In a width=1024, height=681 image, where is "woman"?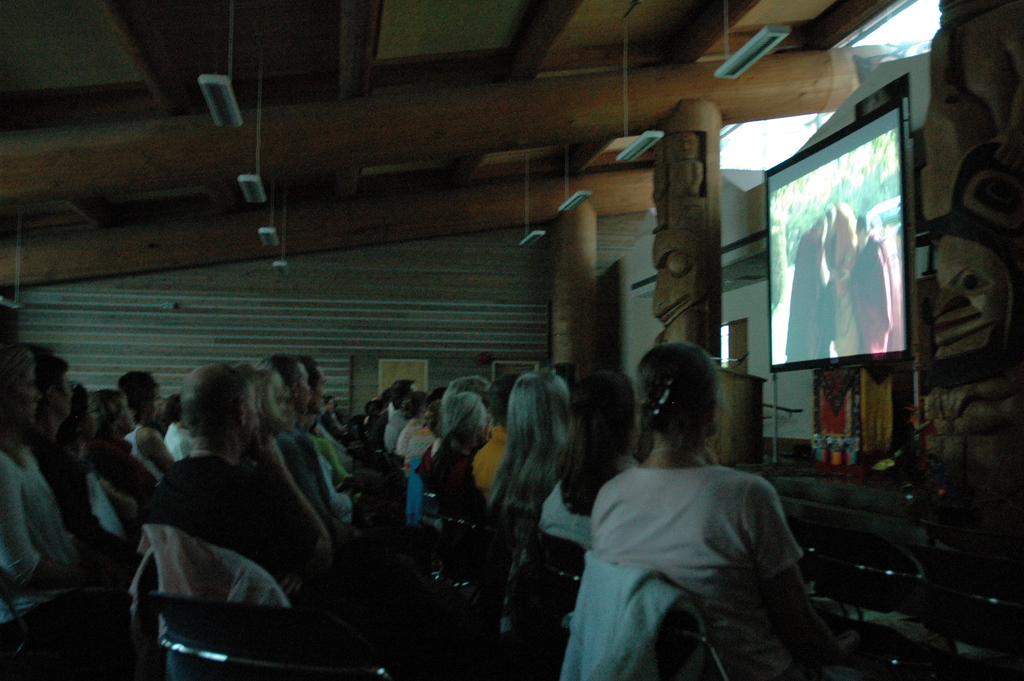
region(0, 343, 156, 627).
